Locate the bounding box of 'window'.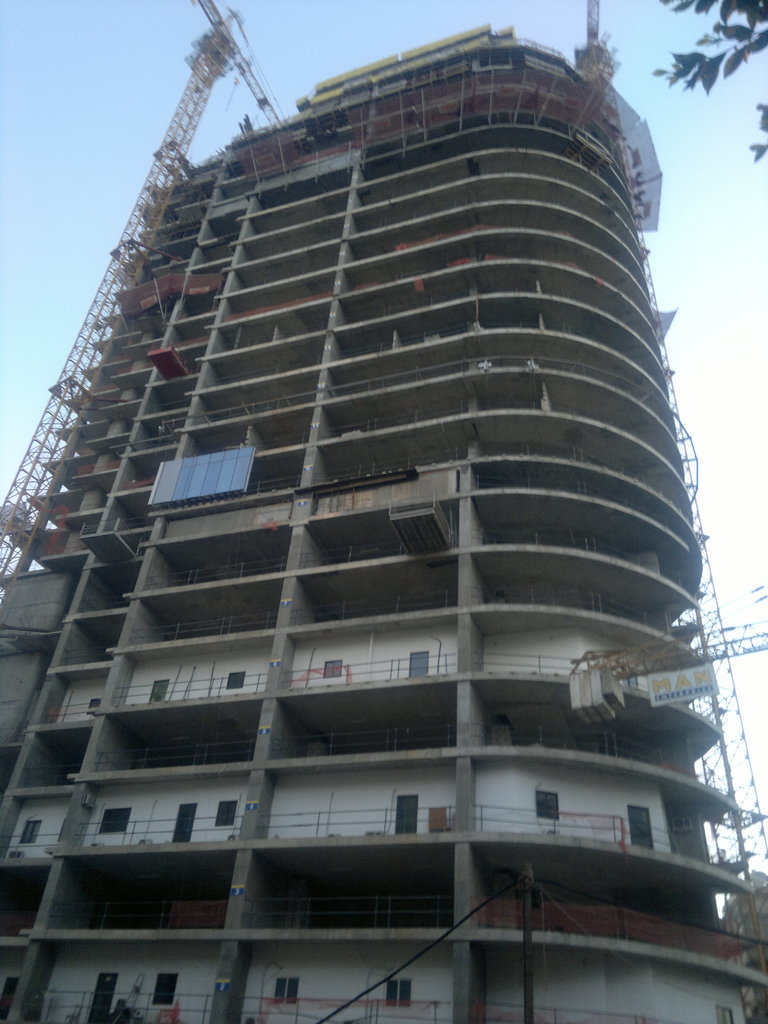
Bounding box: 91, 809, 135, 836.
